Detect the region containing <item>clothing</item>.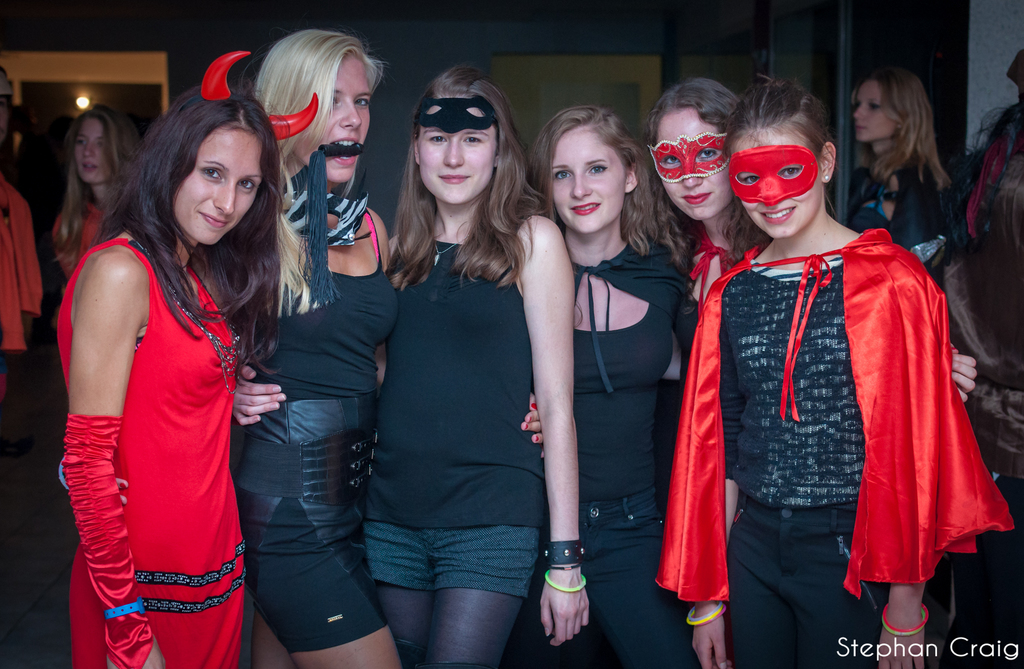
[left=655, top=210, right=1009, bottom=668].
